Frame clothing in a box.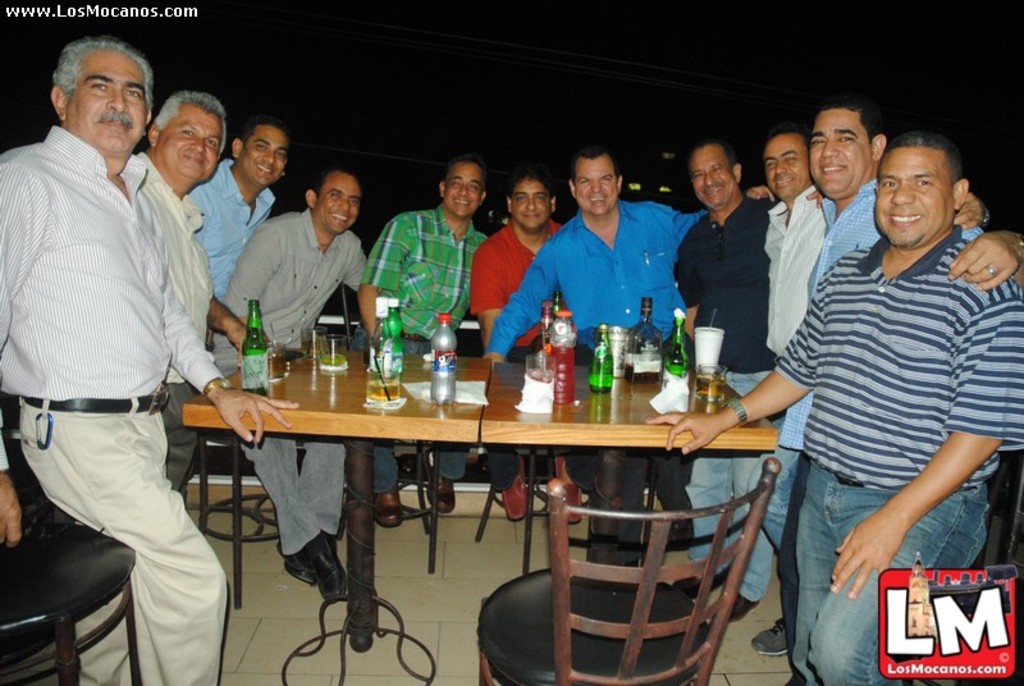
[179, 159, 275, 316].
